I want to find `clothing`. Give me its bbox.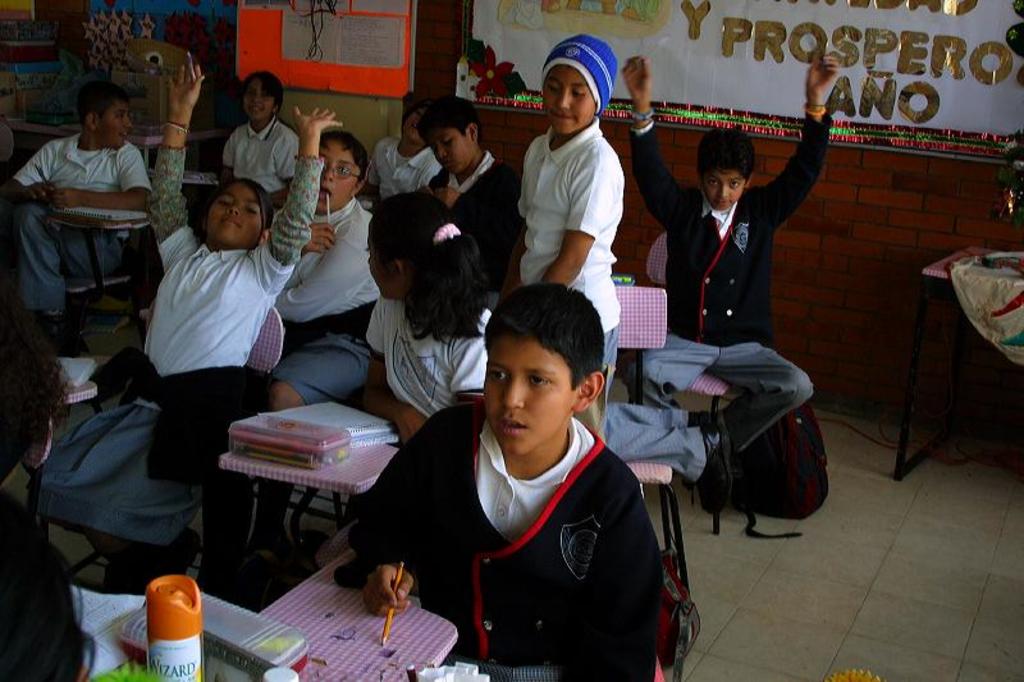
429, 141, 518, 311.
